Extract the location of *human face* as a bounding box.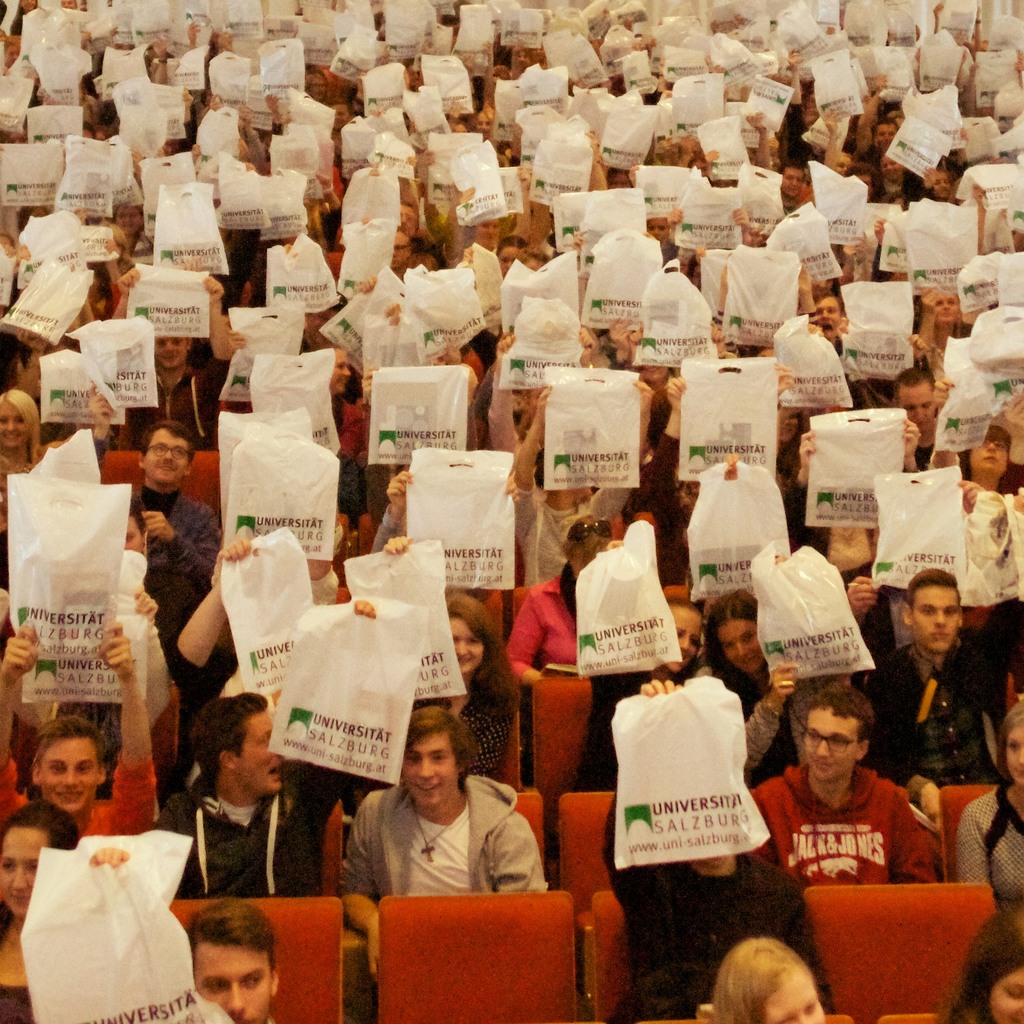
(x1=122, y1=518, x2=145, y2=548).
